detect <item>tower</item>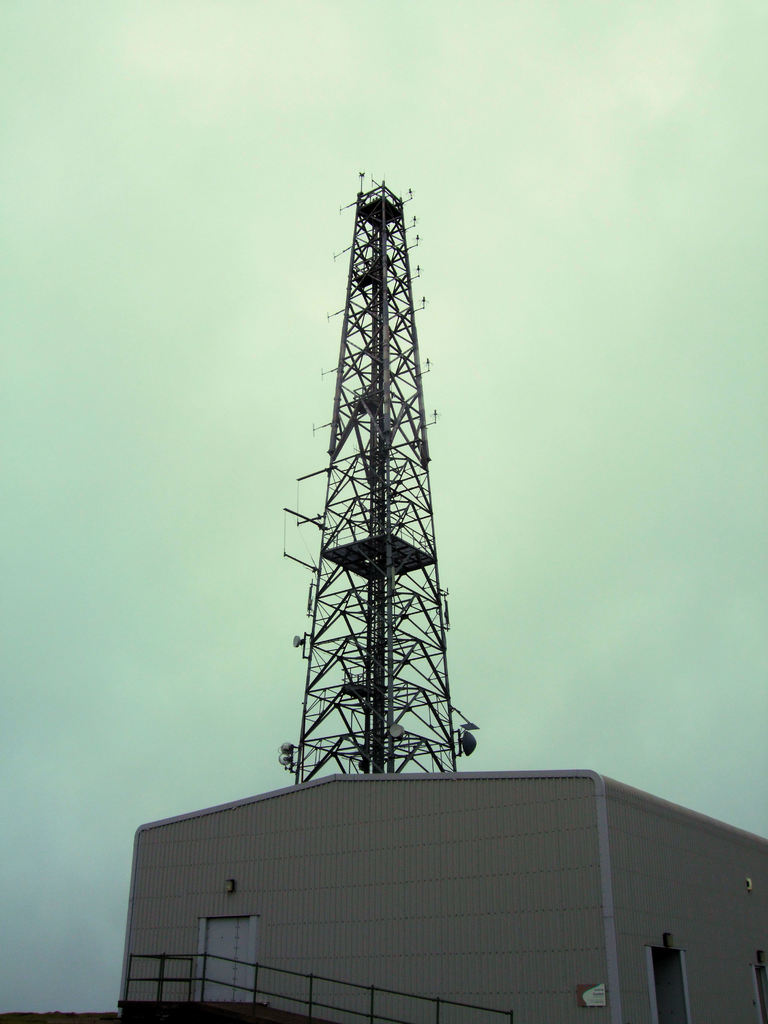
detection(220, 122, 495, 797)
